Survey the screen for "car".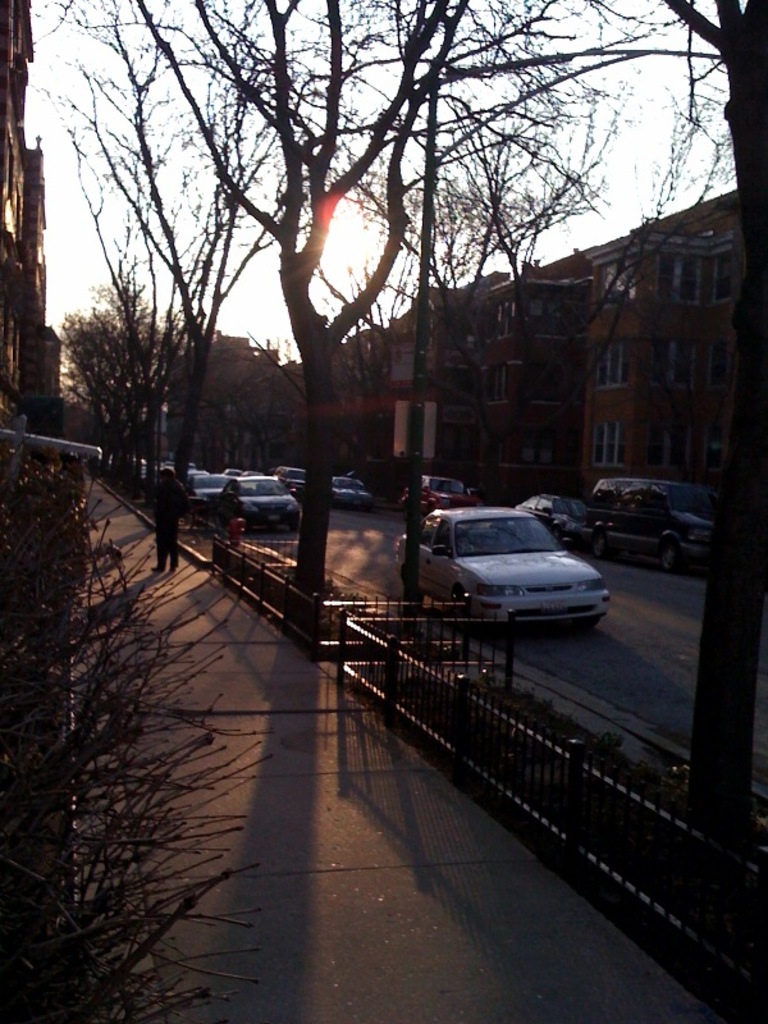
Survey found: [x1=330, y1=475, x2=370, y2=506].
